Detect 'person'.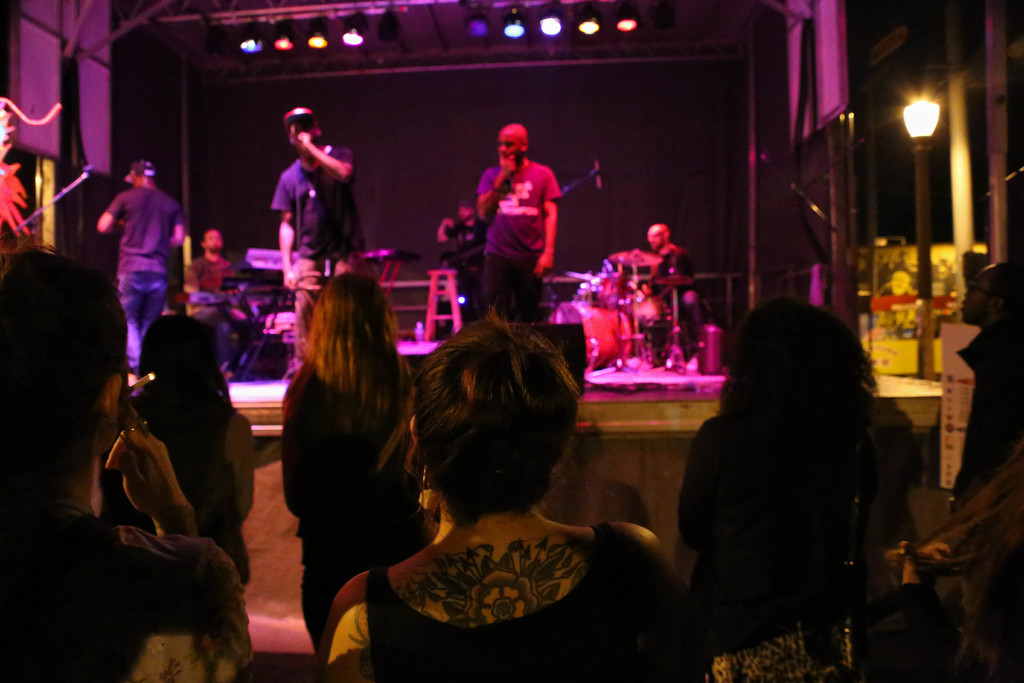
Detected at x1=681, y1=298, x2=876, y2=682.
